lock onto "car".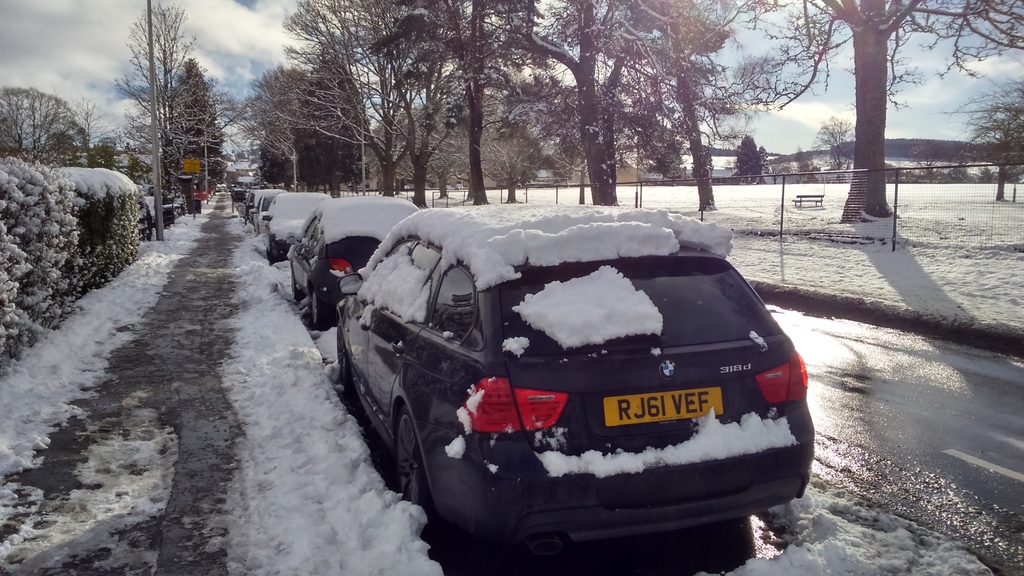
Locked: (x1=338, y1=202, x2=819, y2=538).
